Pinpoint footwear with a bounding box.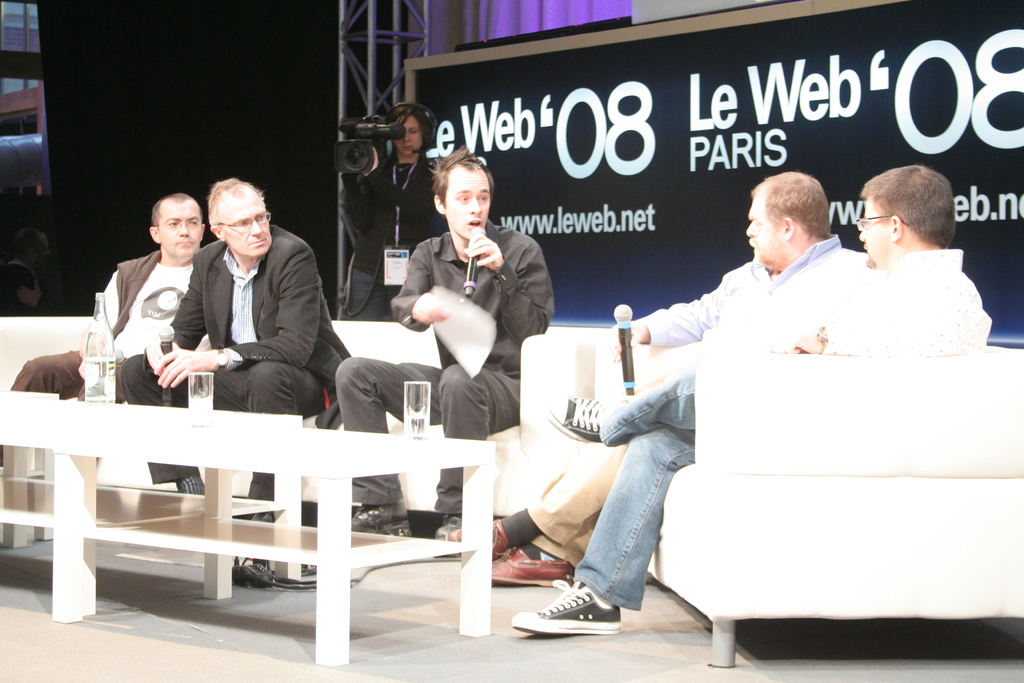
[525, 589, 630, 648].
